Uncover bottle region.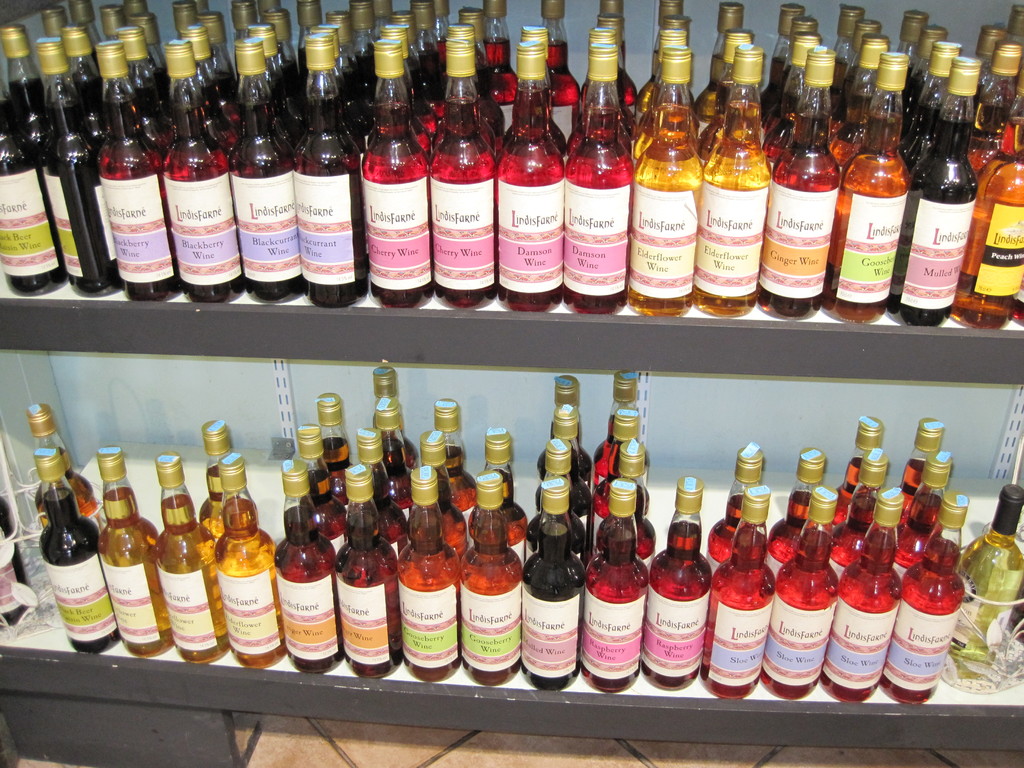
Uncovered: <region>538, 440, 596, 532</region>.
